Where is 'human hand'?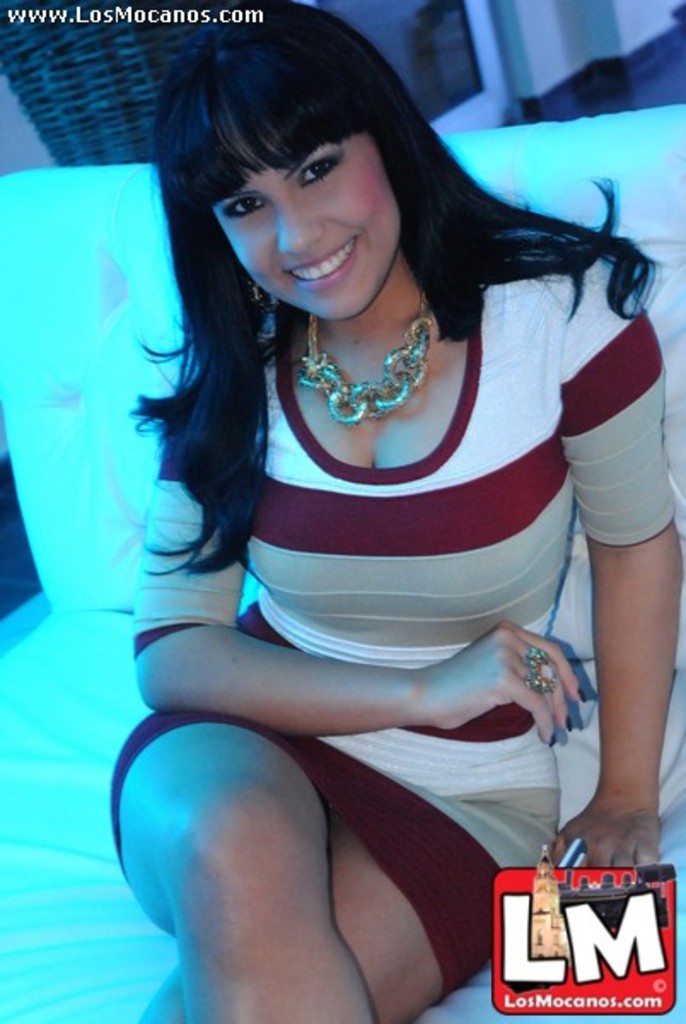
locate(553, 804, 662, 872).
